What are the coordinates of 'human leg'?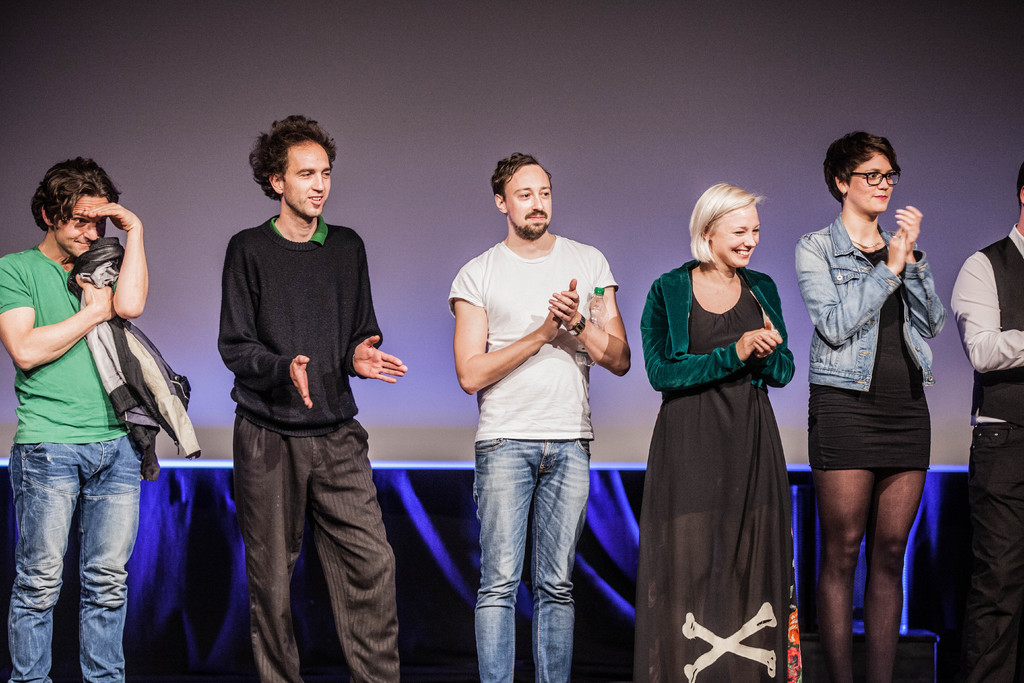
x1=240 y1=428 x2=304 y2=682.
